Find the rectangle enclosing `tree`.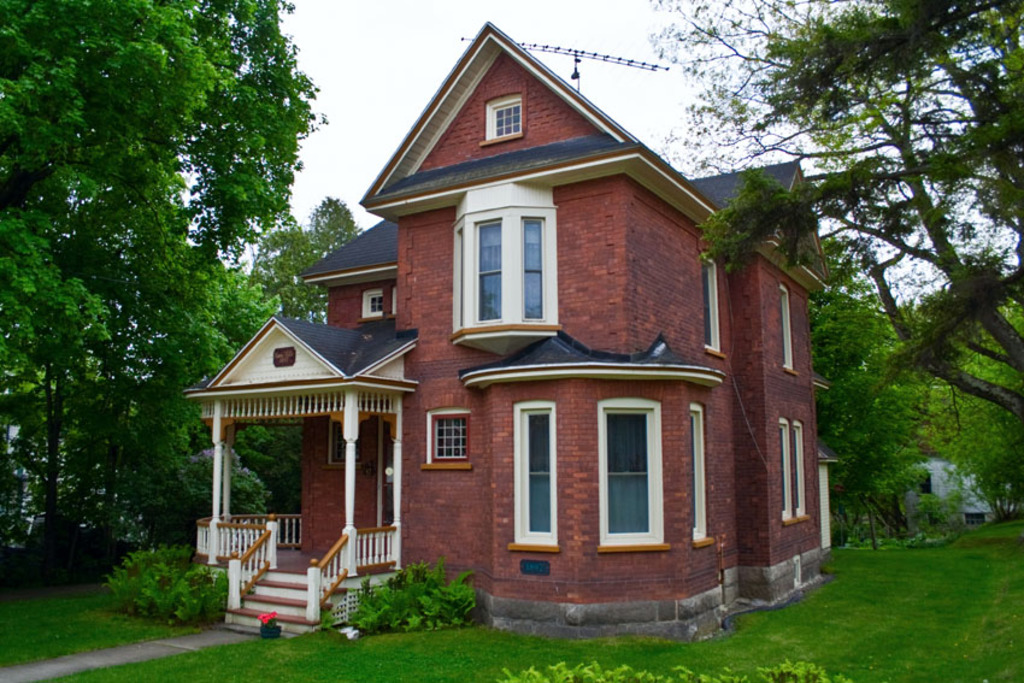
<bbox>0, 0, 337, 585</bbox>.
